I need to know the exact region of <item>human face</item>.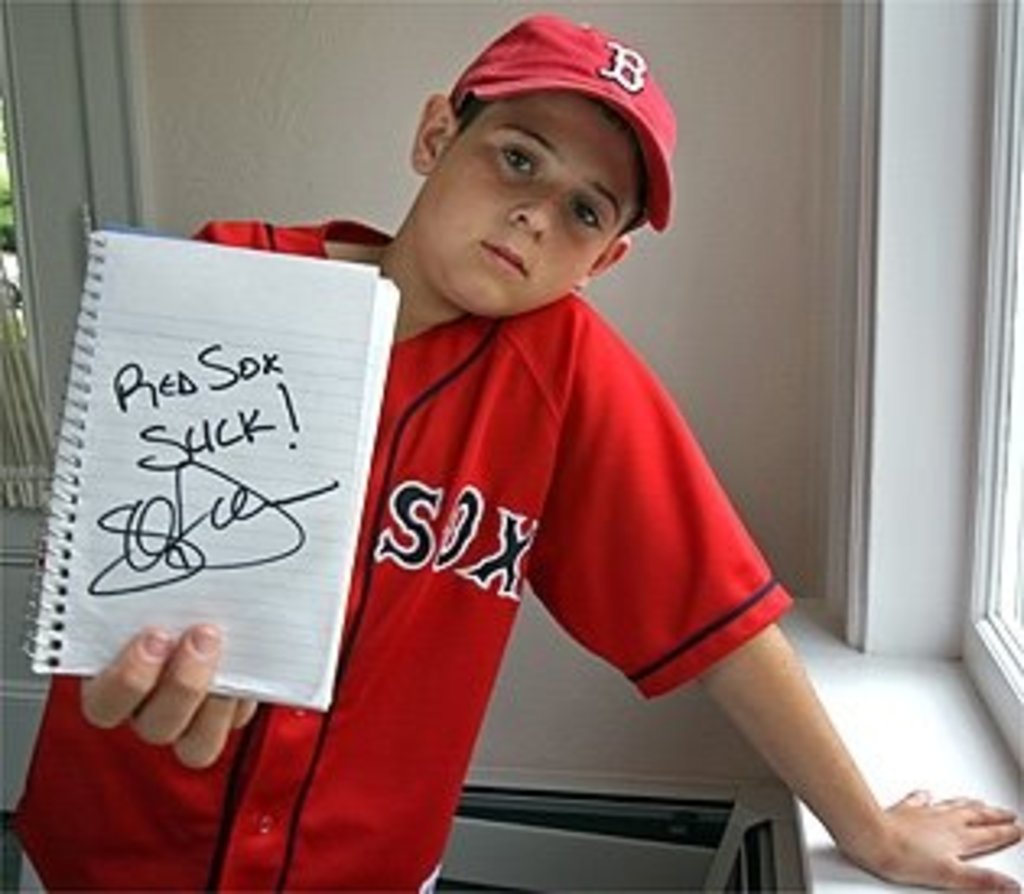
Region: crop(406, 94, 657, 306).
